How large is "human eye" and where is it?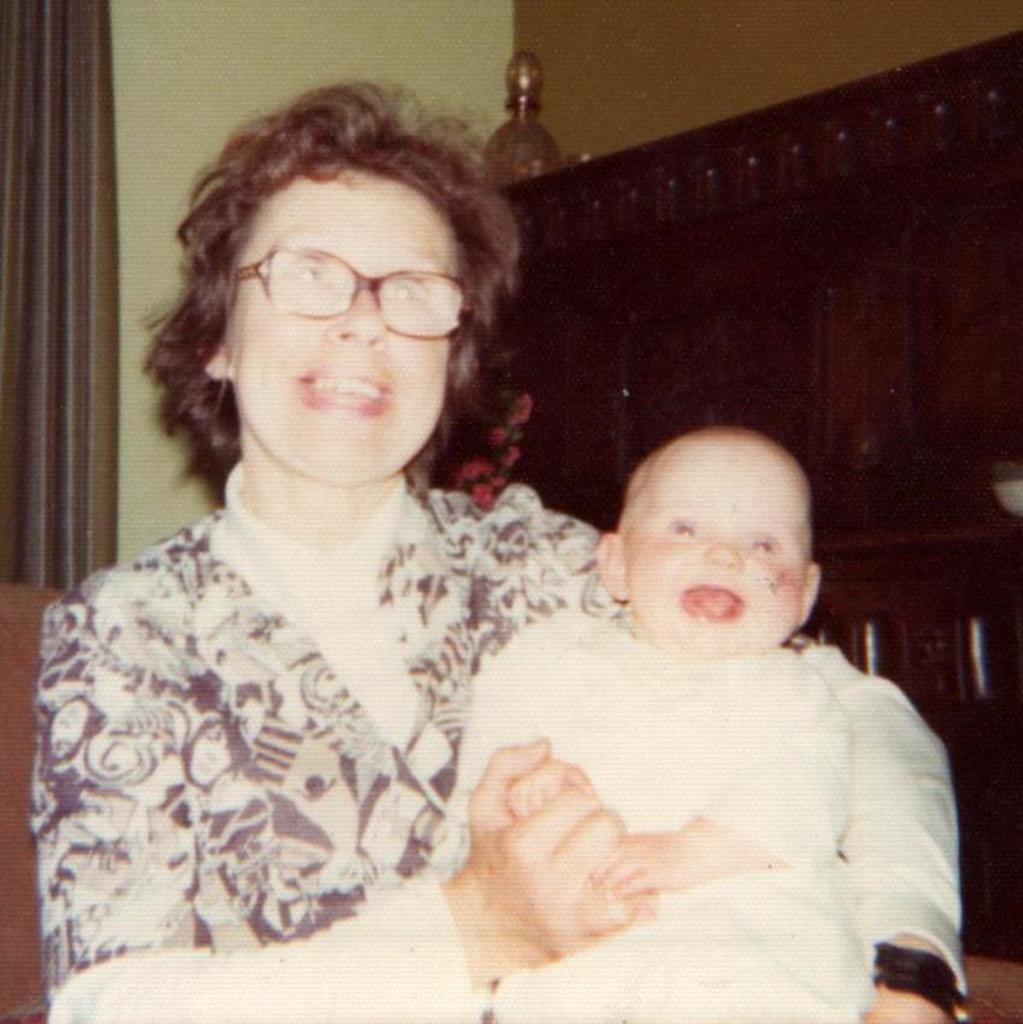
Bounding box: region(291, 262, 339, 289).
